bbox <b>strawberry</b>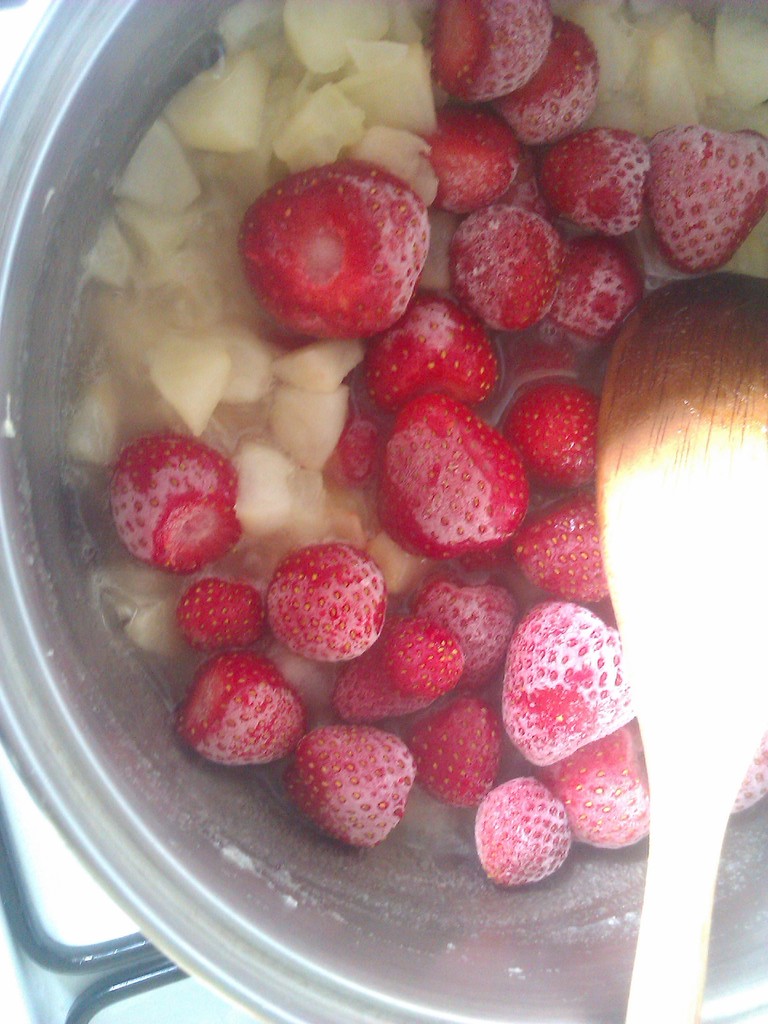
(430, 0, 556, 105)
